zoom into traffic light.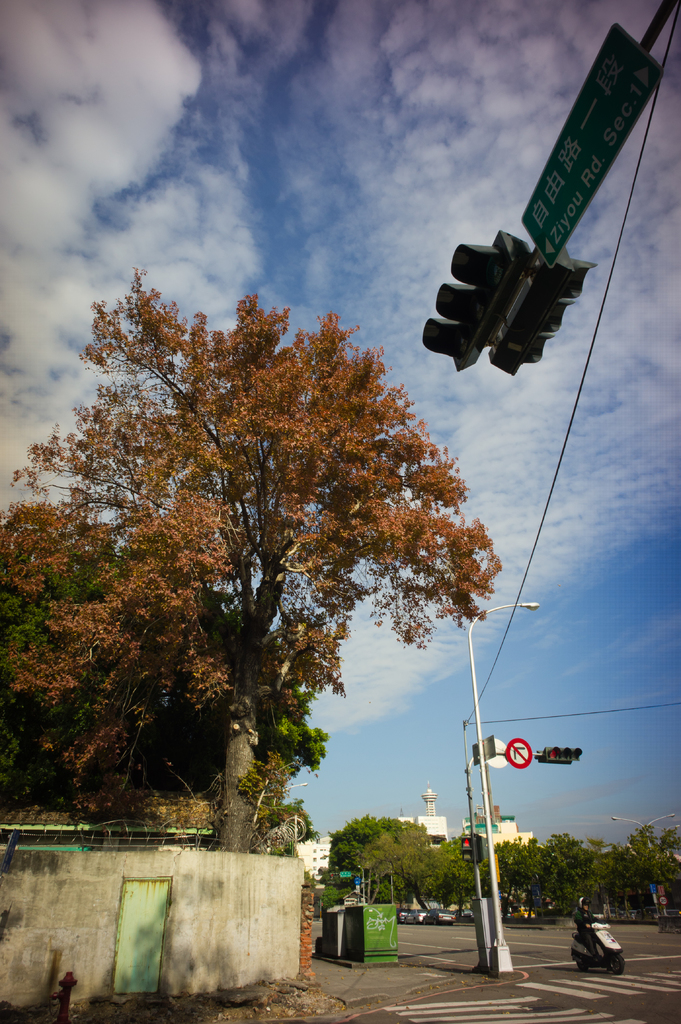
Zoom target: left=419, top=228, right=531, bottom=373.
